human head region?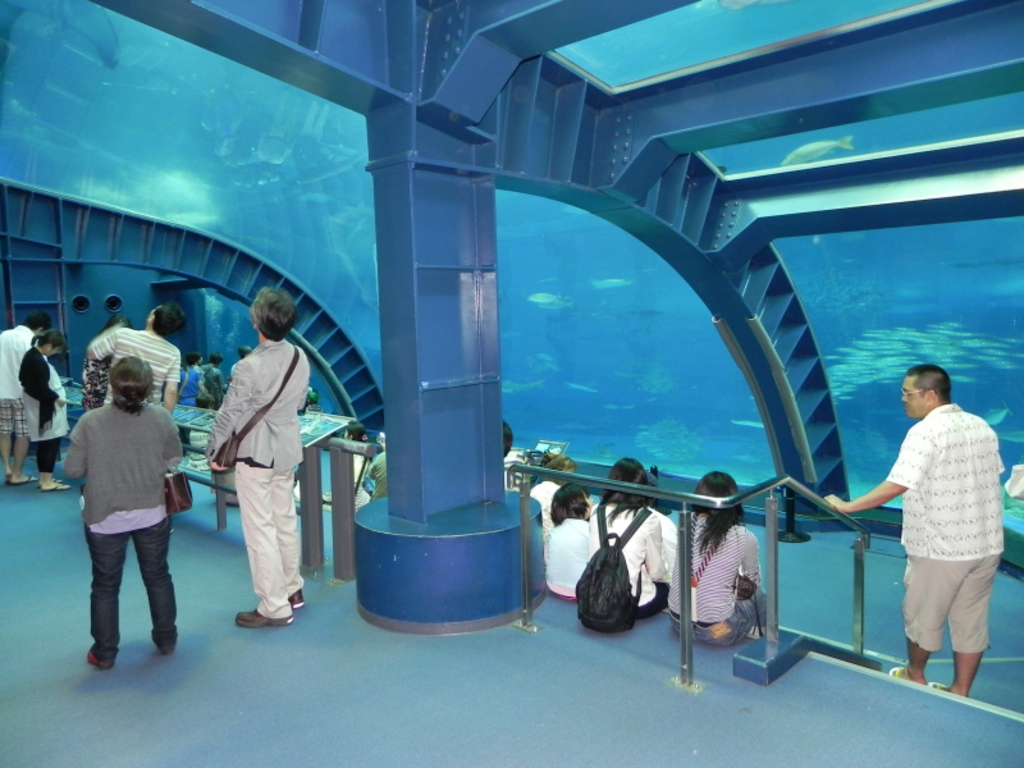
bbox=(899, 361, 955, 419)
